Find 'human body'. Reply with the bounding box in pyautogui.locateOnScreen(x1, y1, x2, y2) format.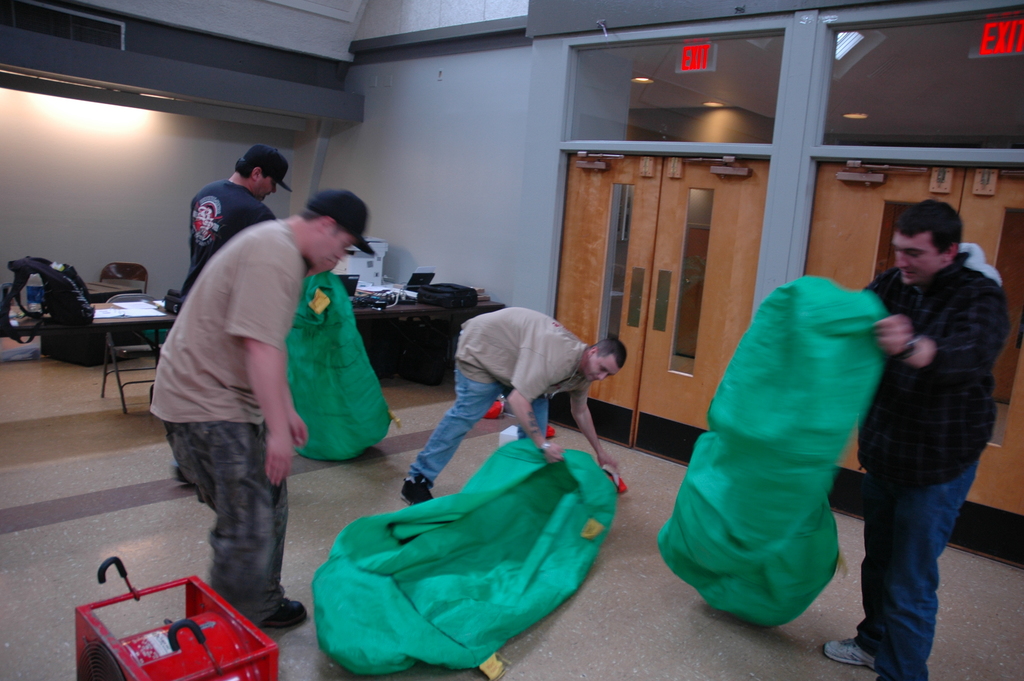
pyautogui.locateOnScreen(406, 308, 621, 508).
